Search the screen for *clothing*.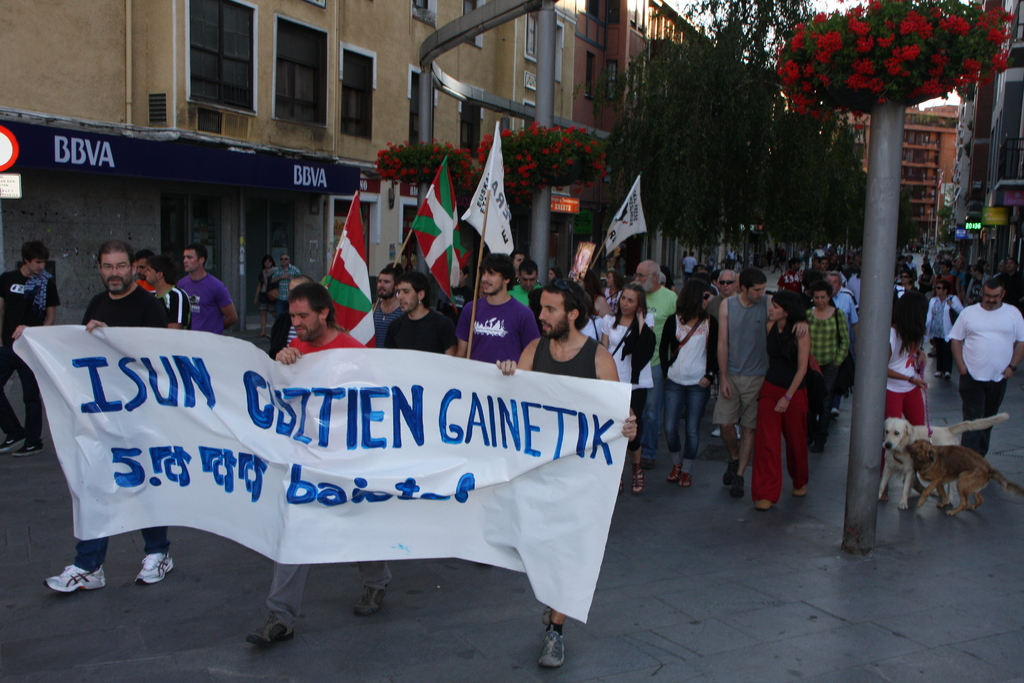
Found at <box>800,298,858,439</box>.
